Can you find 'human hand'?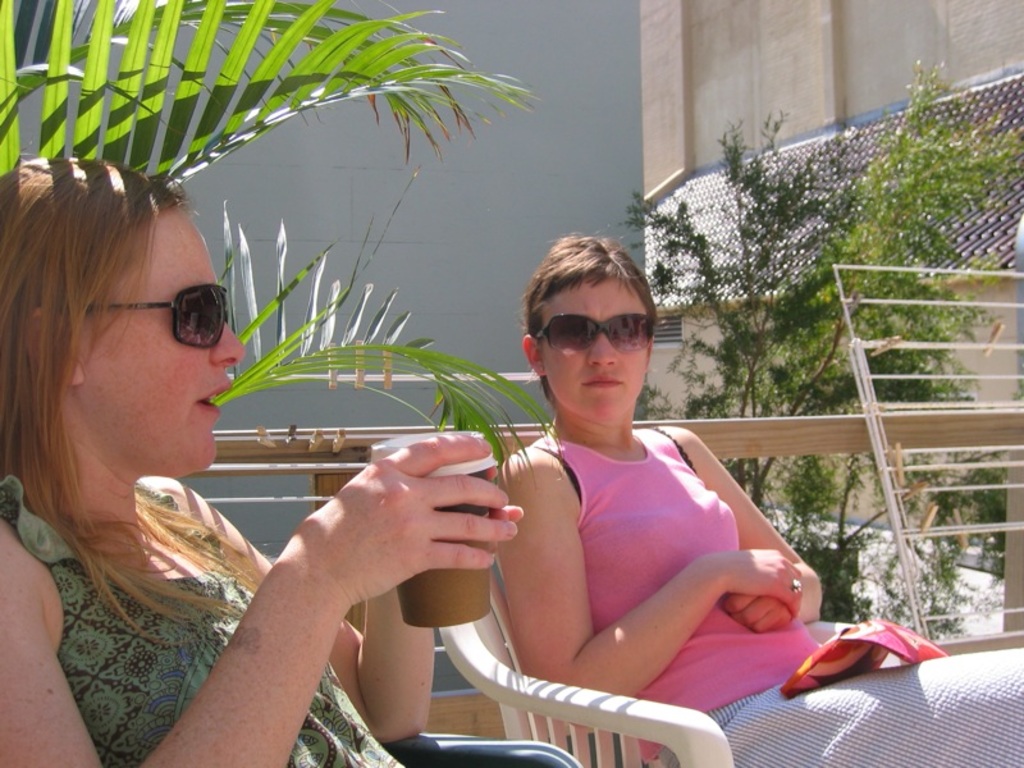
Yes, bounding box: [283, 460, 530, 630].
